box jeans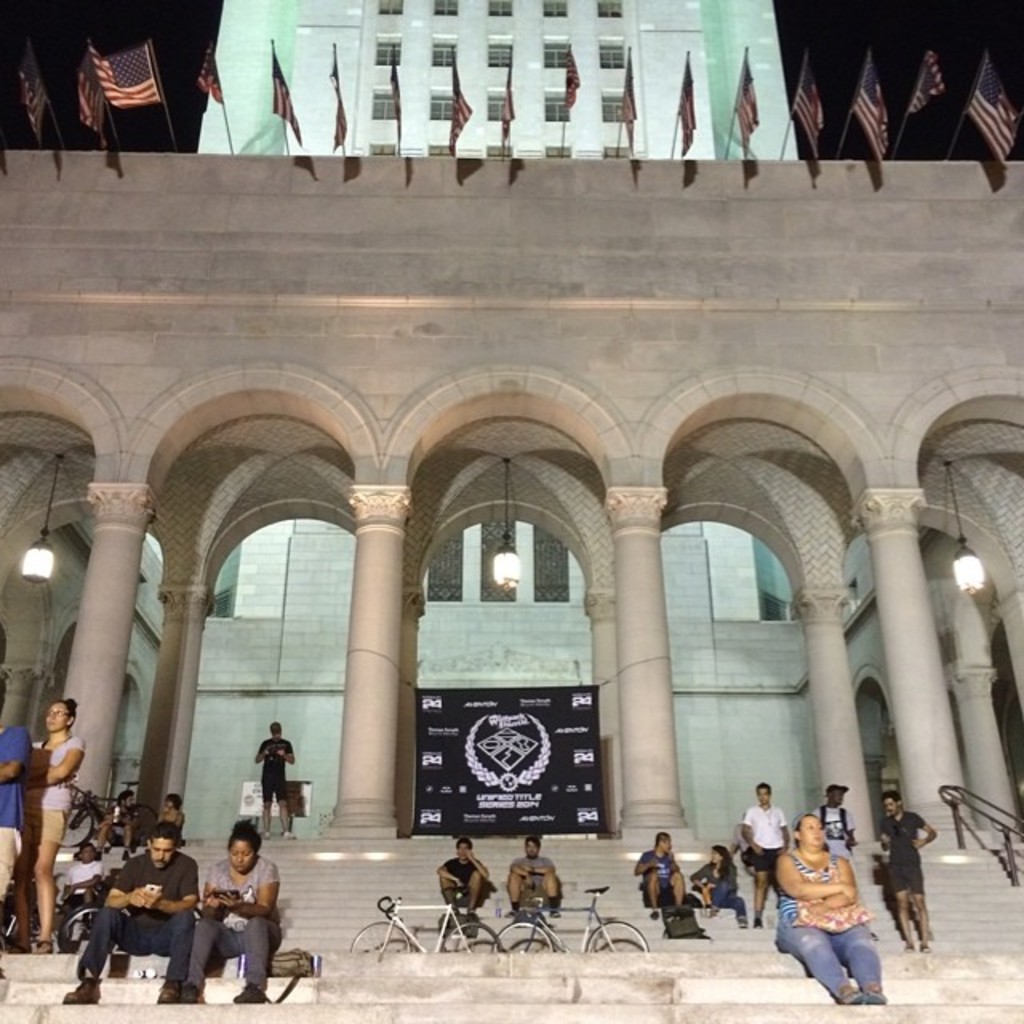
[left=782, top=922, right=878, bottom=989]
